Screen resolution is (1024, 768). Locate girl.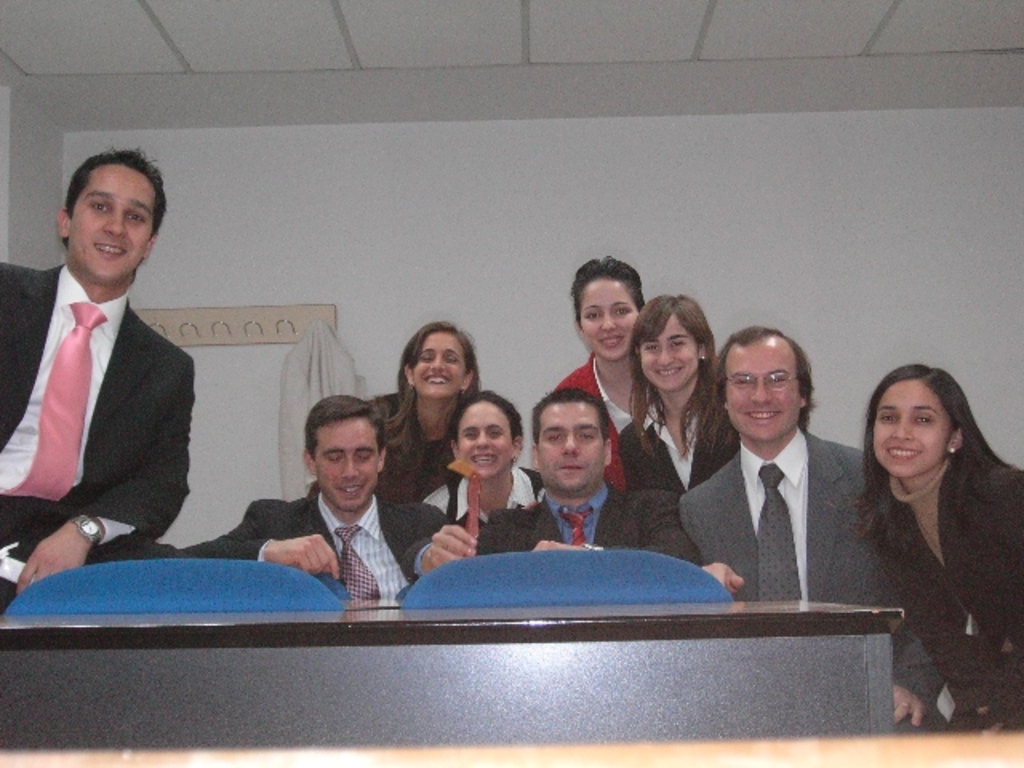
box(616, 294, 742, 498).
